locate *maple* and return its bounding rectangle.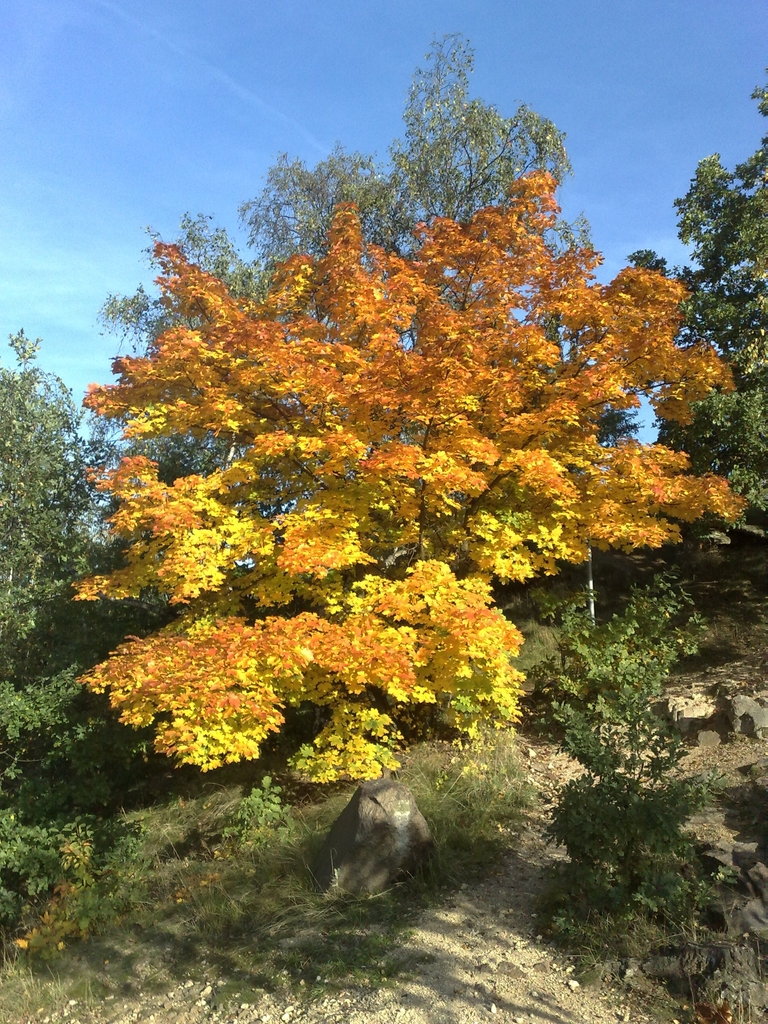
box(617, 57, 767, 556).
